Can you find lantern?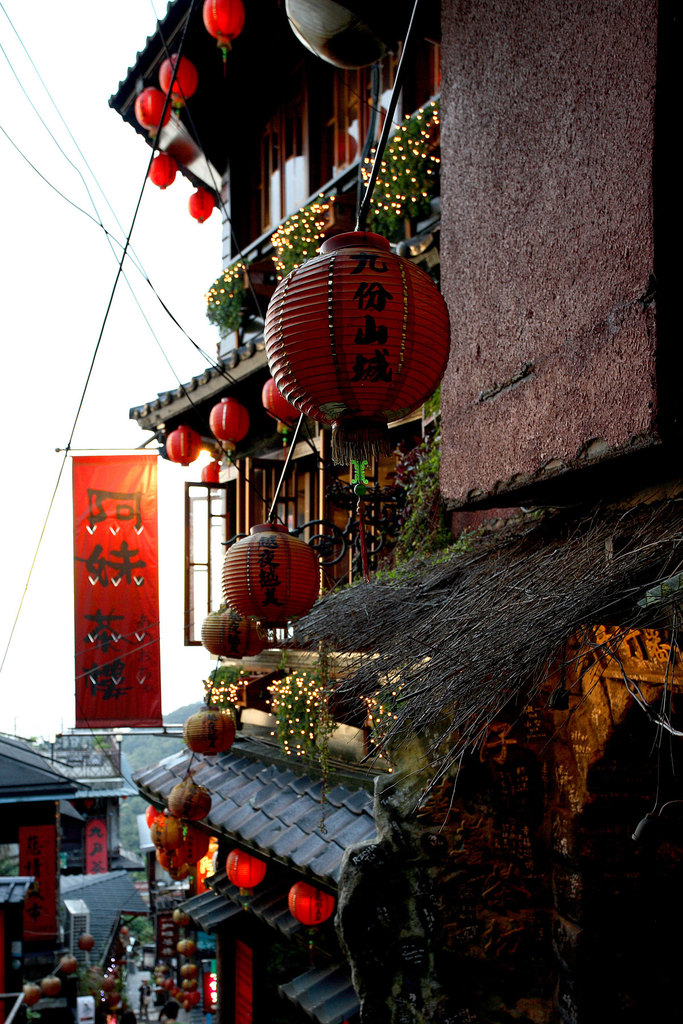
Yes, bounding box: <bbox>169, 781, 213, 820</bbox>.
